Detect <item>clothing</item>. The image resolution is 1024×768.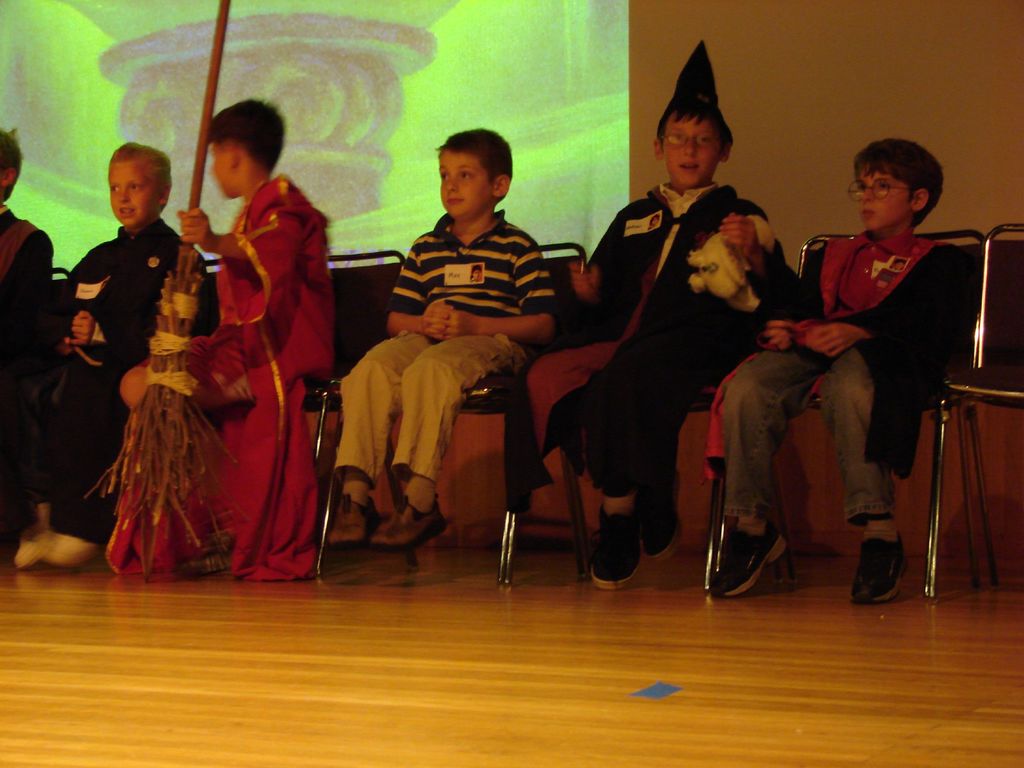
[left=59, top=216, right=216, bottom=541].
